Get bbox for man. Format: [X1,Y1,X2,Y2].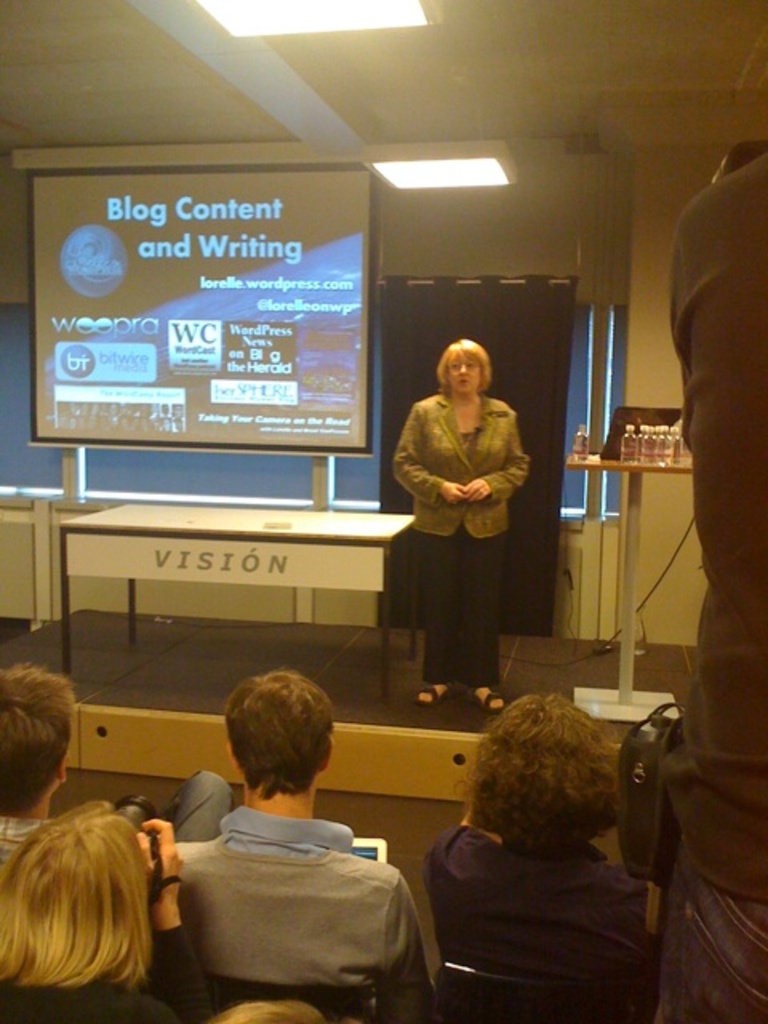
[0,658,229,926].
